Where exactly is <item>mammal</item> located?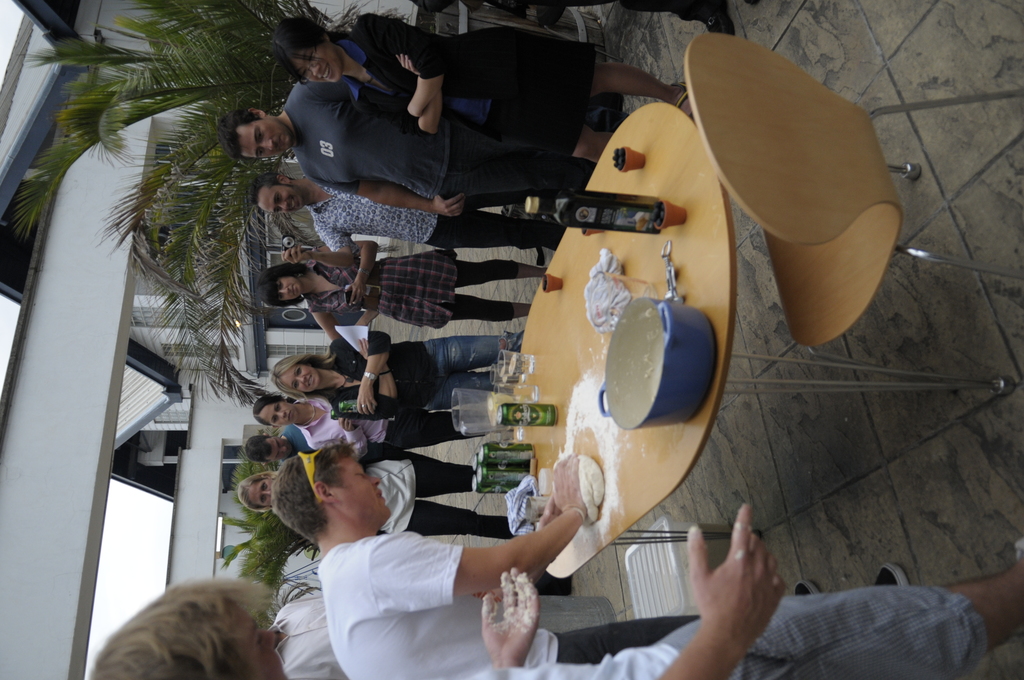
Its bounding box is crop(241, 455, 514, 537).
